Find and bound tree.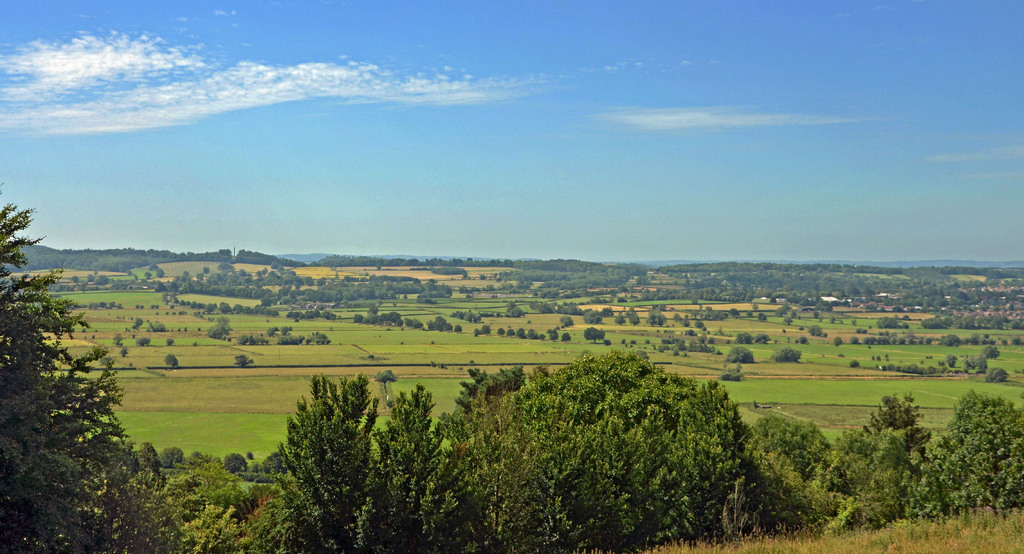
Bound: rect(150, 322, 165, 334).
